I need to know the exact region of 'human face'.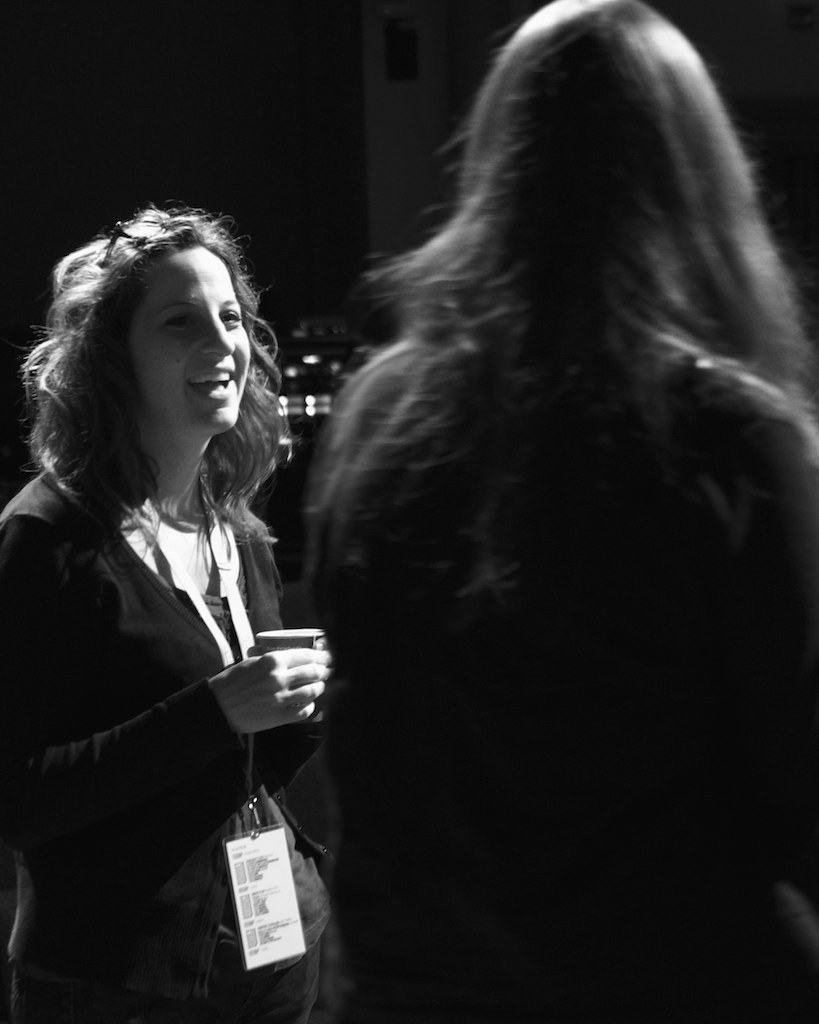
Region: x1=129 y1=242 x2=248 y2=438.
